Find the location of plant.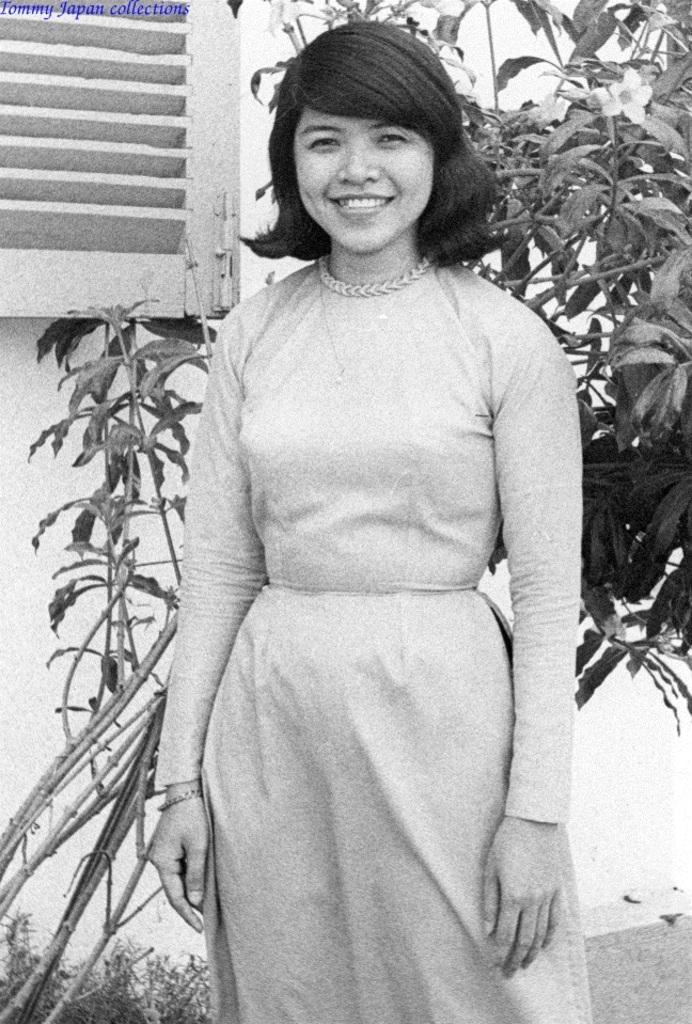
Location: 0 0 691 1023.
